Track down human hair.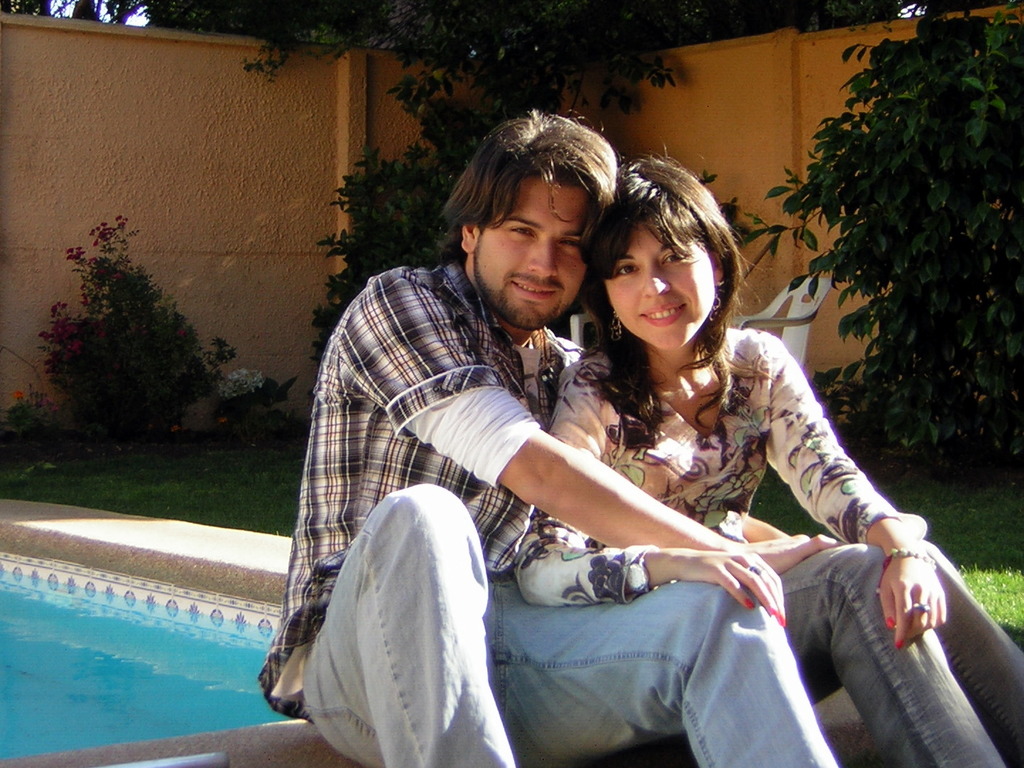
Tracked to Rect(577, 154, 754, 452).
